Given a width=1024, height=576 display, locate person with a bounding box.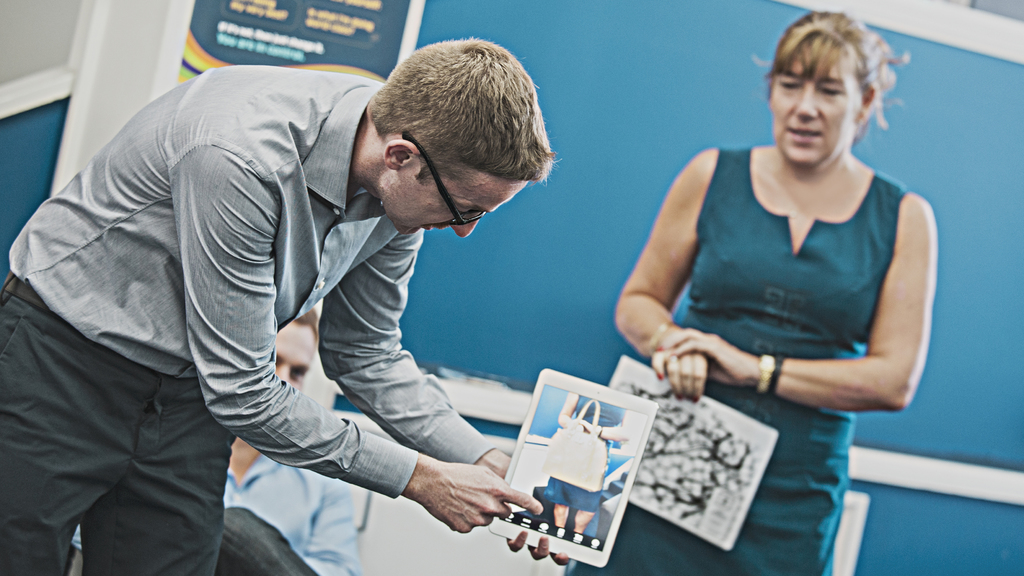
Located: 37/25/589/573.
